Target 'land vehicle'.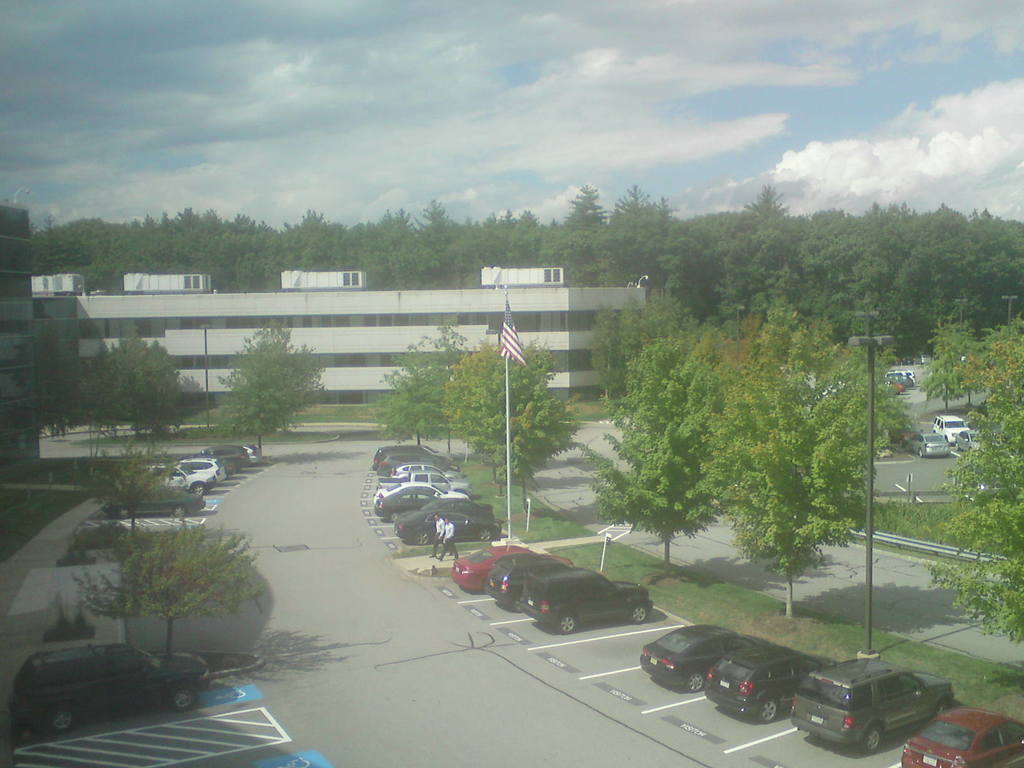
Target region: crop(887, 371, 913, 381).
